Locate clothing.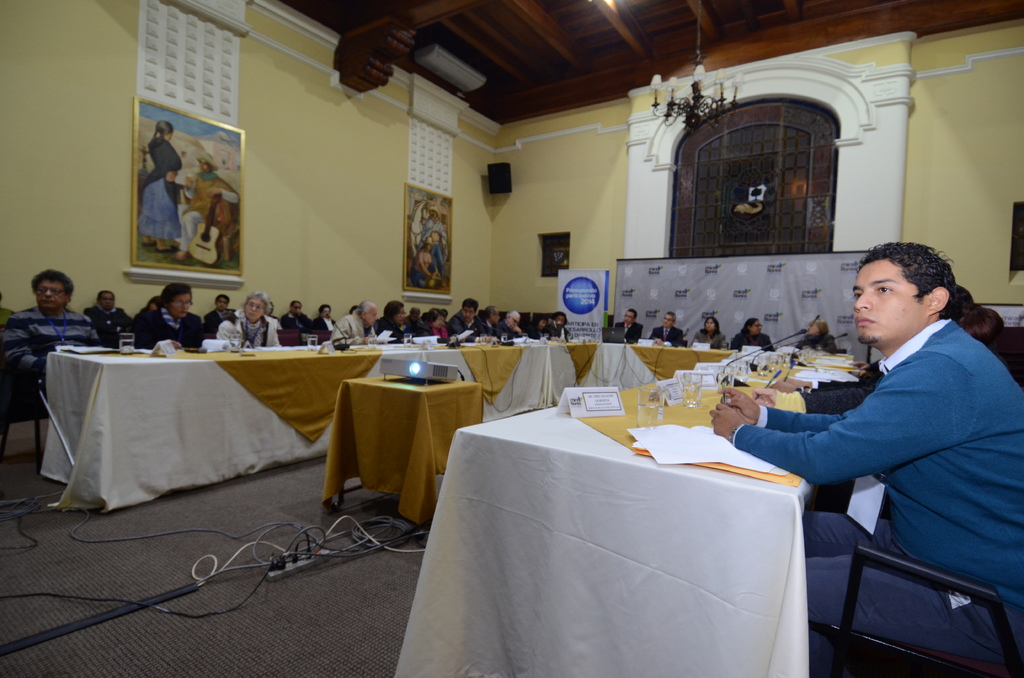
Bounding box: BBox(604, 322, 643, 343).
